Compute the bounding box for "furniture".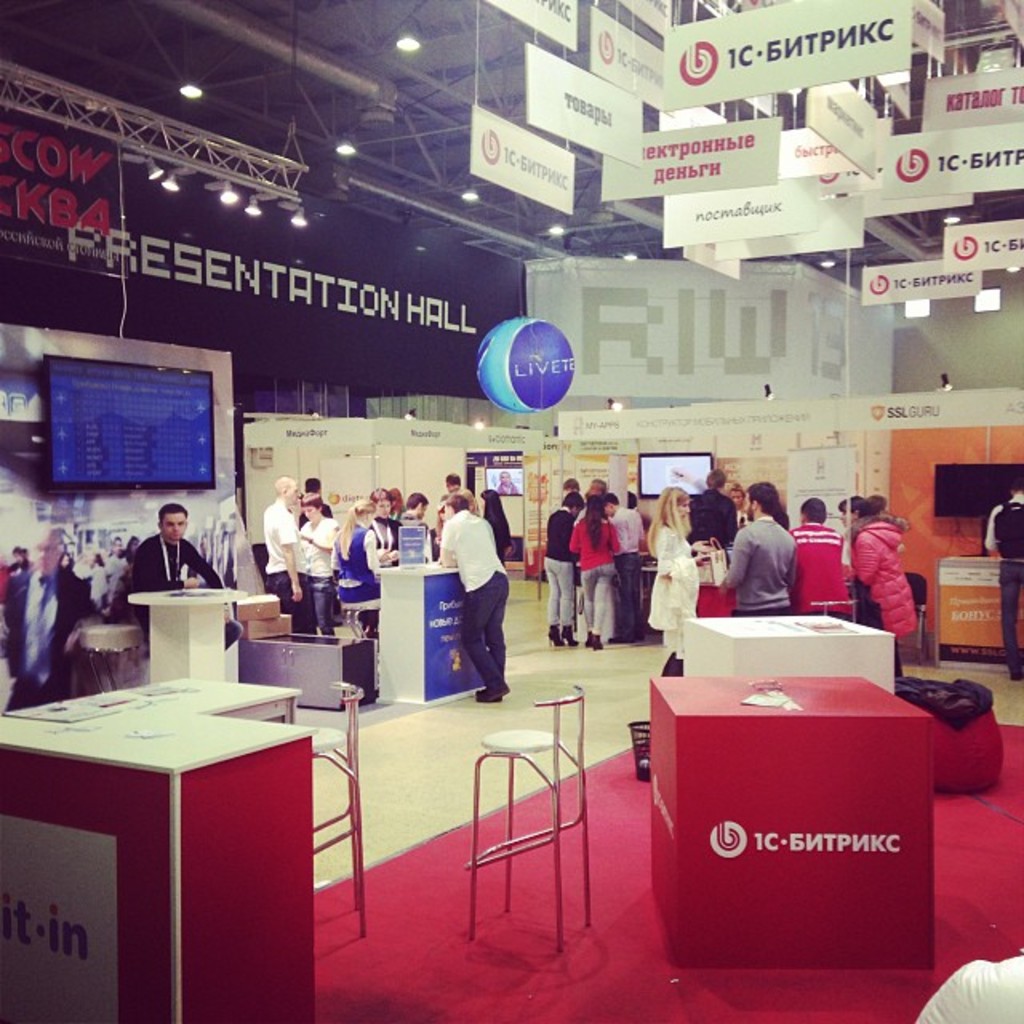
pyautogui.locateOnScreen(939, 554, 1022, 651).
